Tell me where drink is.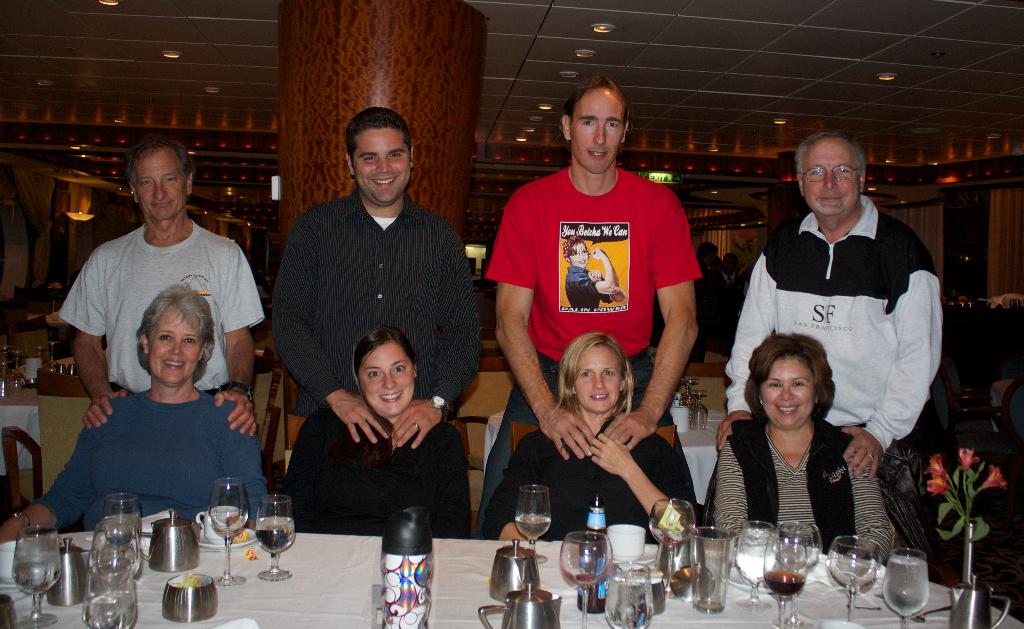
drink is at x1=84 y1=593 x2=136 y2=628.
